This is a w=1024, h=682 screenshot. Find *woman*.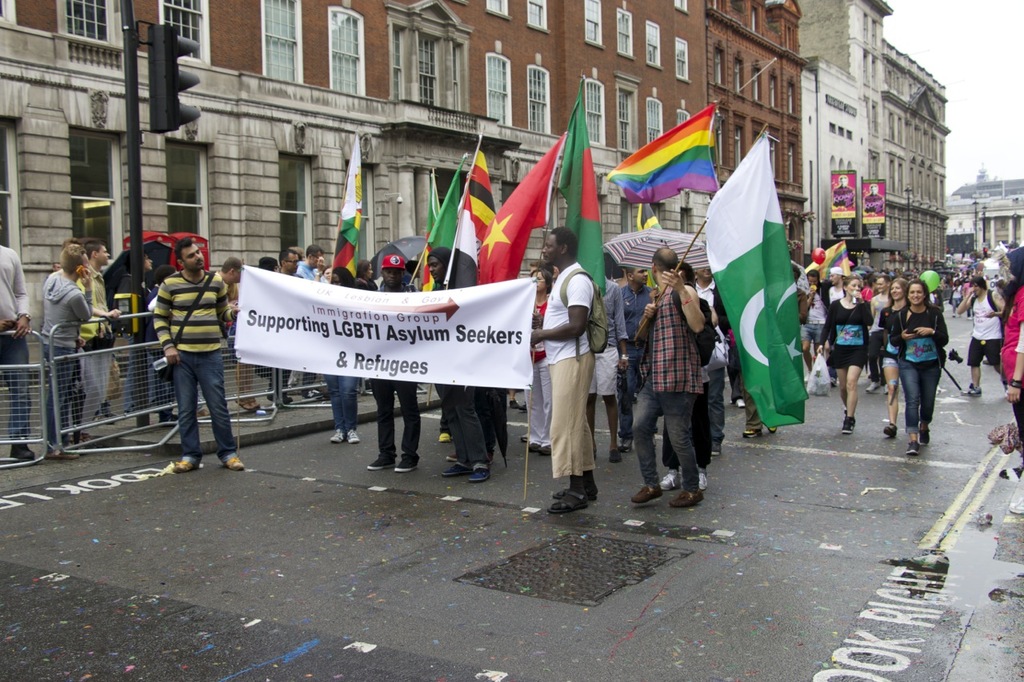
Bounding box: (890, 284, 948, 457).
